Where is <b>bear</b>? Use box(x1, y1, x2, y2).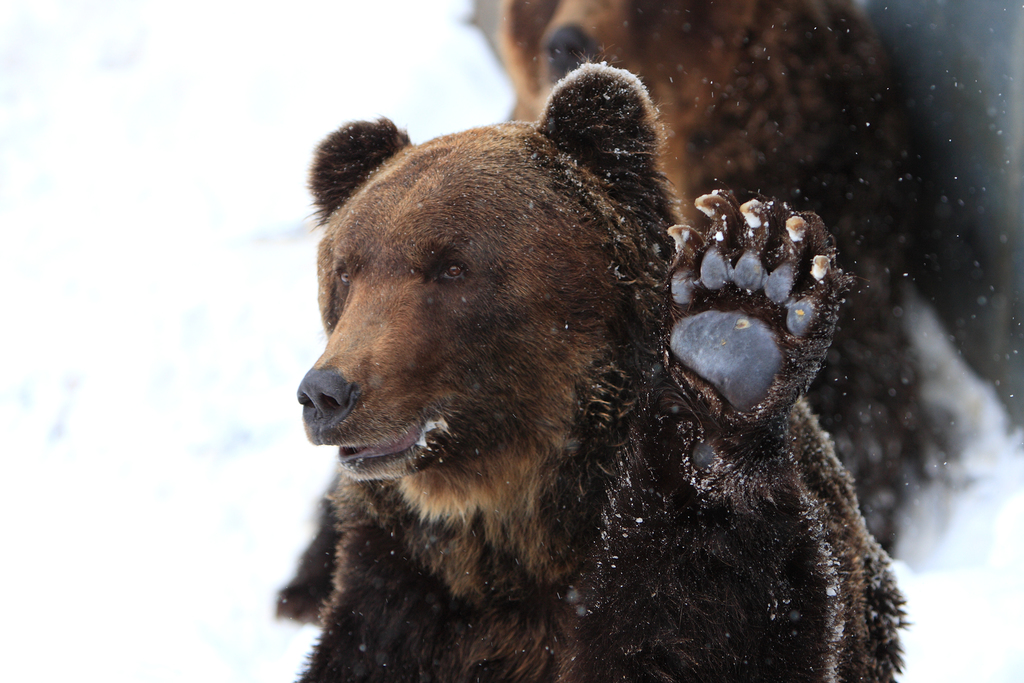
box(270, 57, 910, 682).
